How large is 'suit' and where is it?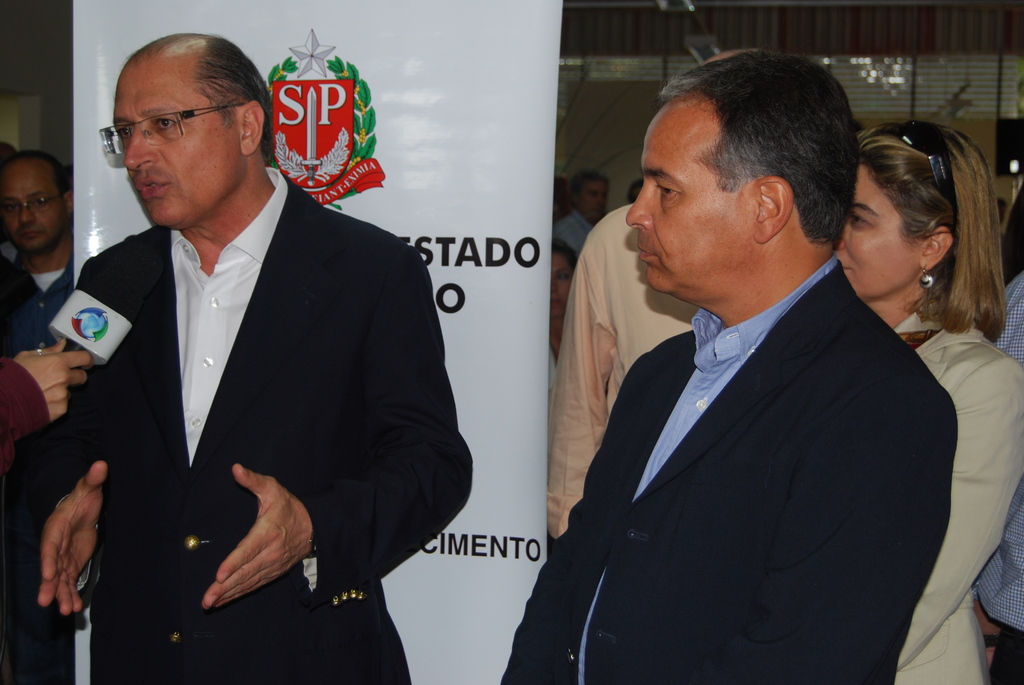
Bounding box: [42,134,387,657].
